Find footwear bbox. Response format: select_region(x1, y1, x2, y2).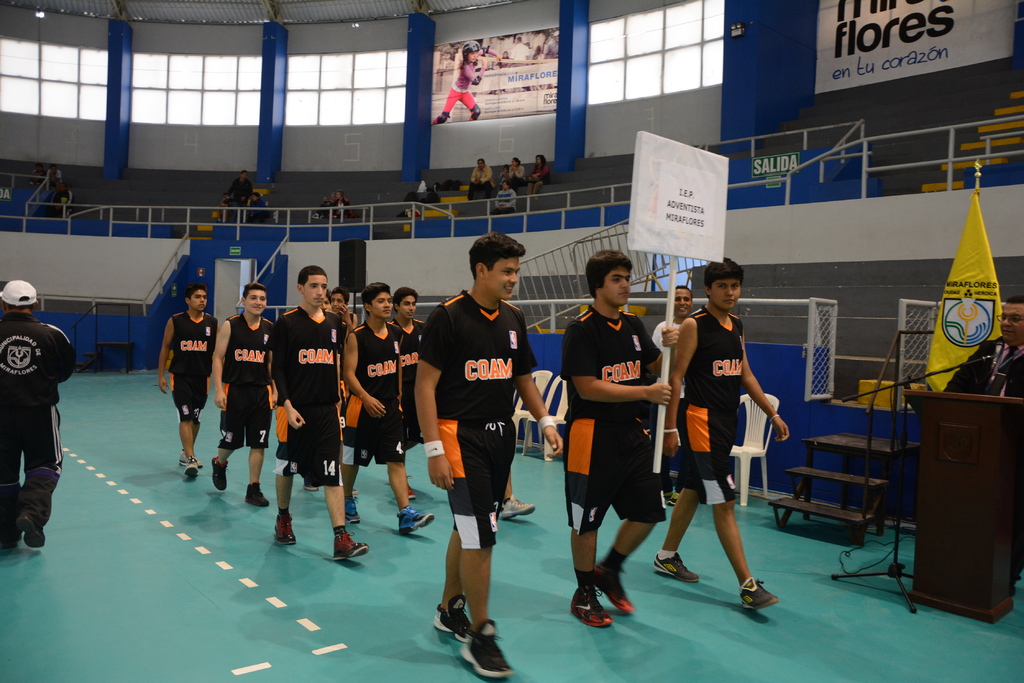
select_region(738, 577, 785, 613).
